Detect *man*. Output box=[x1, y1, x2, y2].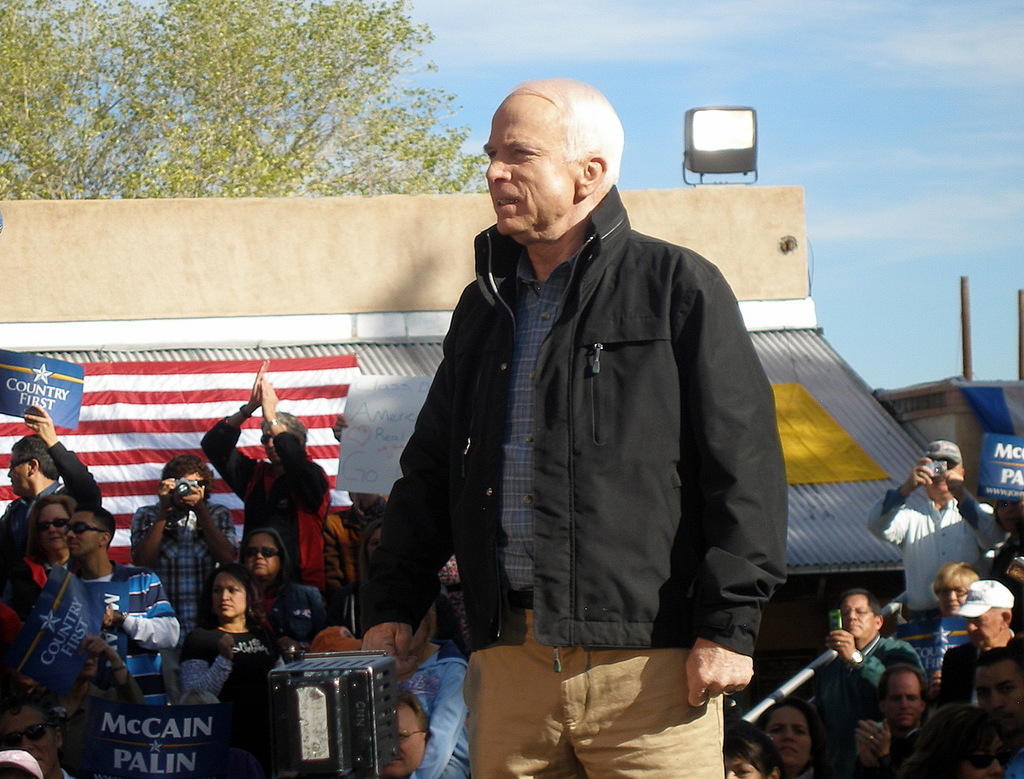
box=[0, 677, 74, 778].
